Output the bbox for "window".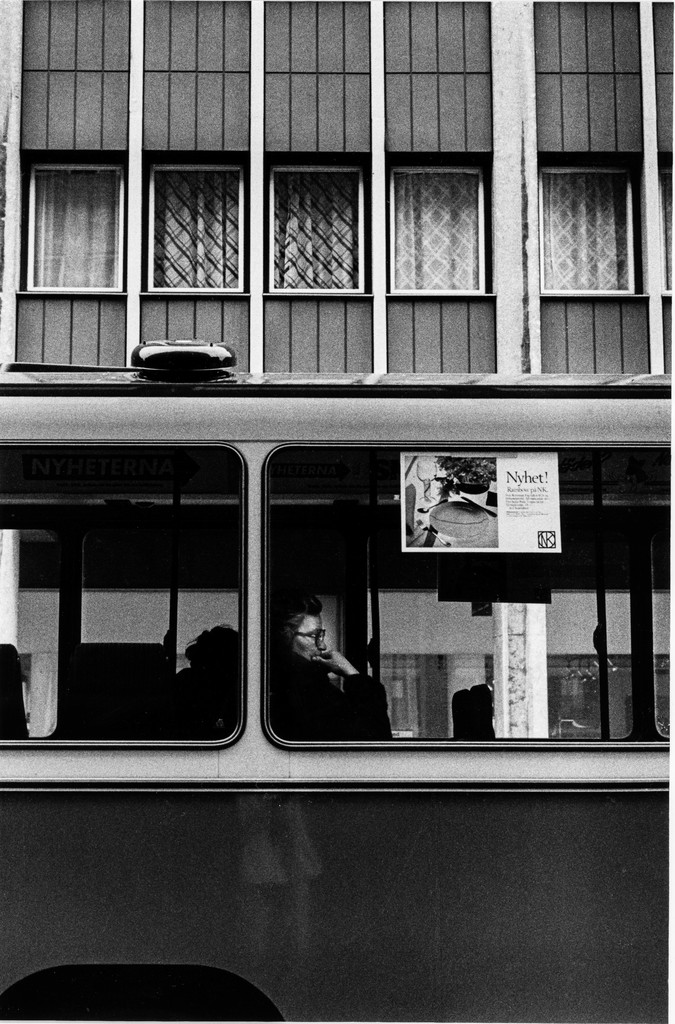
0:433:246:749.
